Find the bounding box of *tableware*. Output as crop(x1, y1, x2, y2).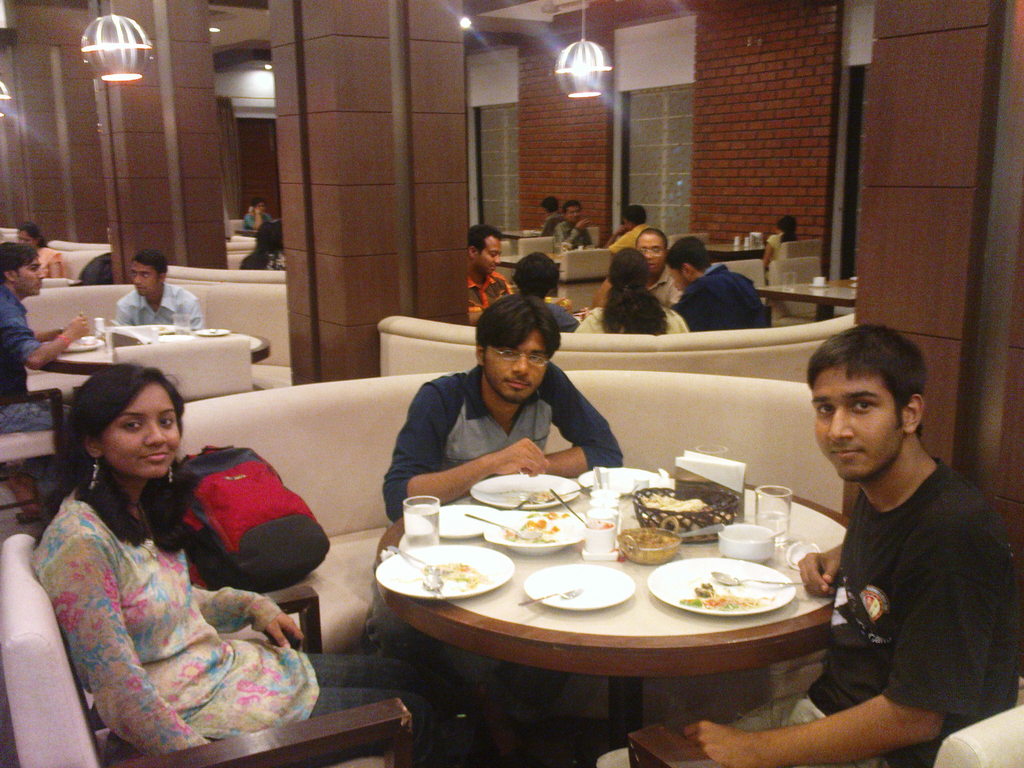
crop(744, 483, 794, 538).
